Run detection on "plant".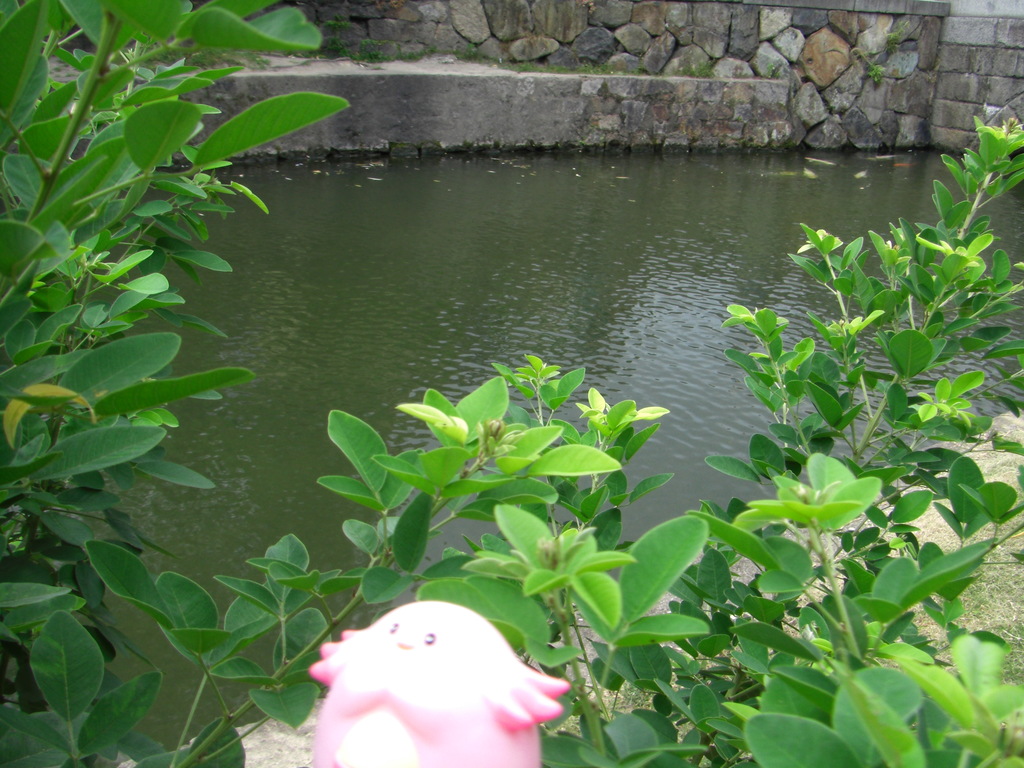
Result: x1=453 y1=44 x2=495 y2=65.
